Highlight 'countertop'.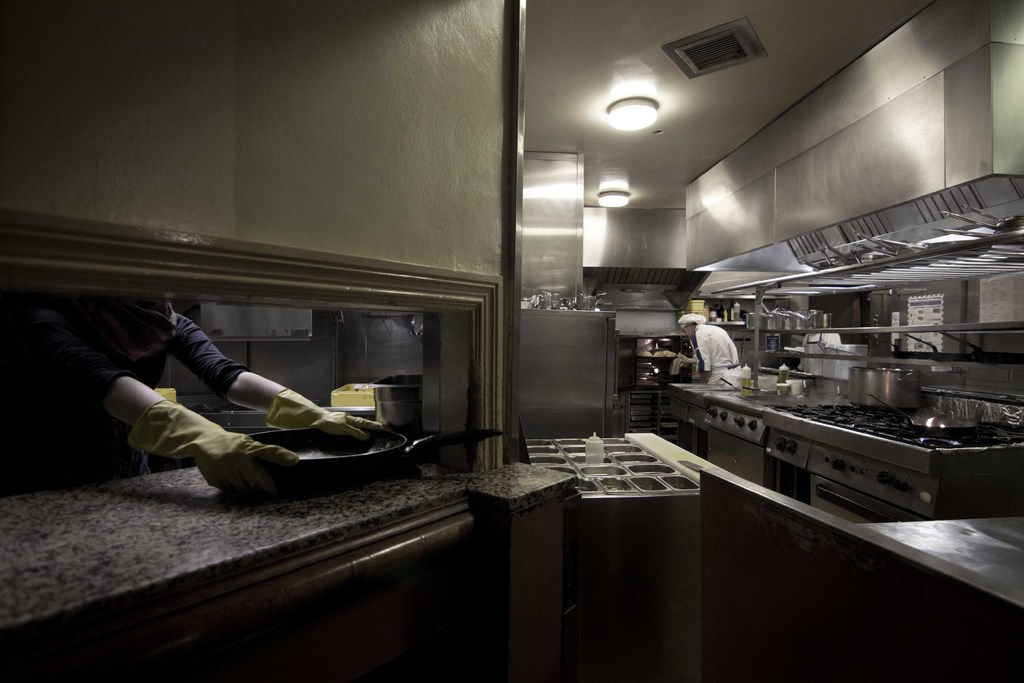
Highlighted region: 863,509,1023,613.
